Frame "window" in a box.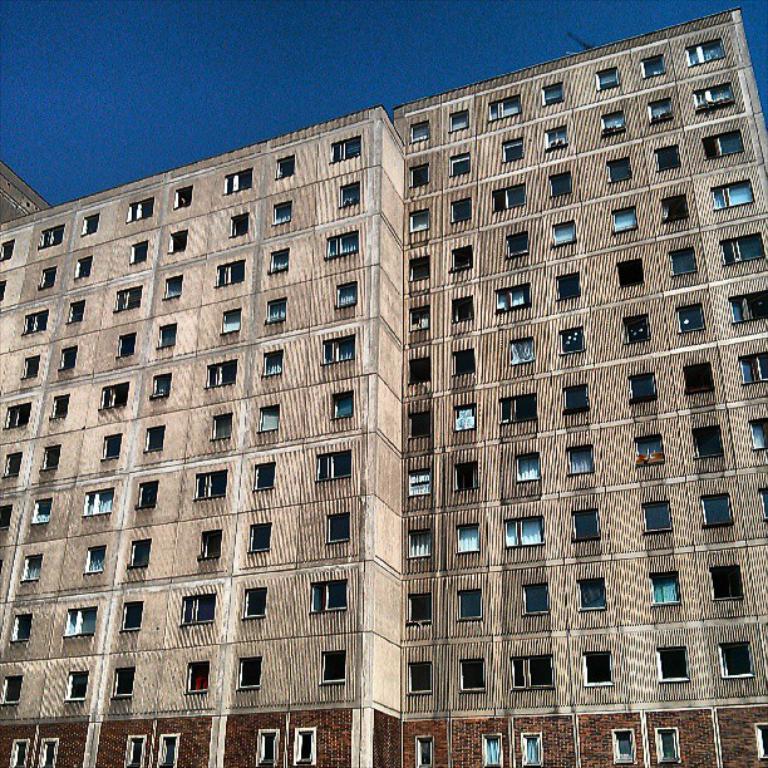
{"x1": 641, "y1": 54, "x2": 668, "y2": 79}.
